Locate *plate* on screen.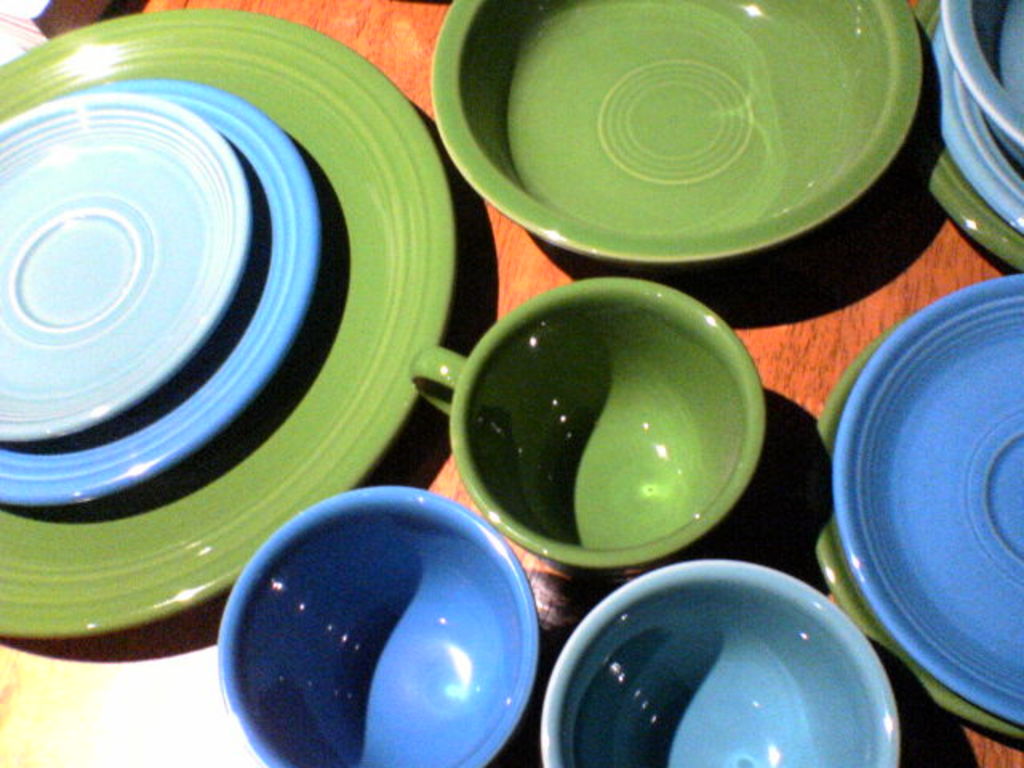
On screen at x1=806 y1=318 x2=1022 y2=742.
